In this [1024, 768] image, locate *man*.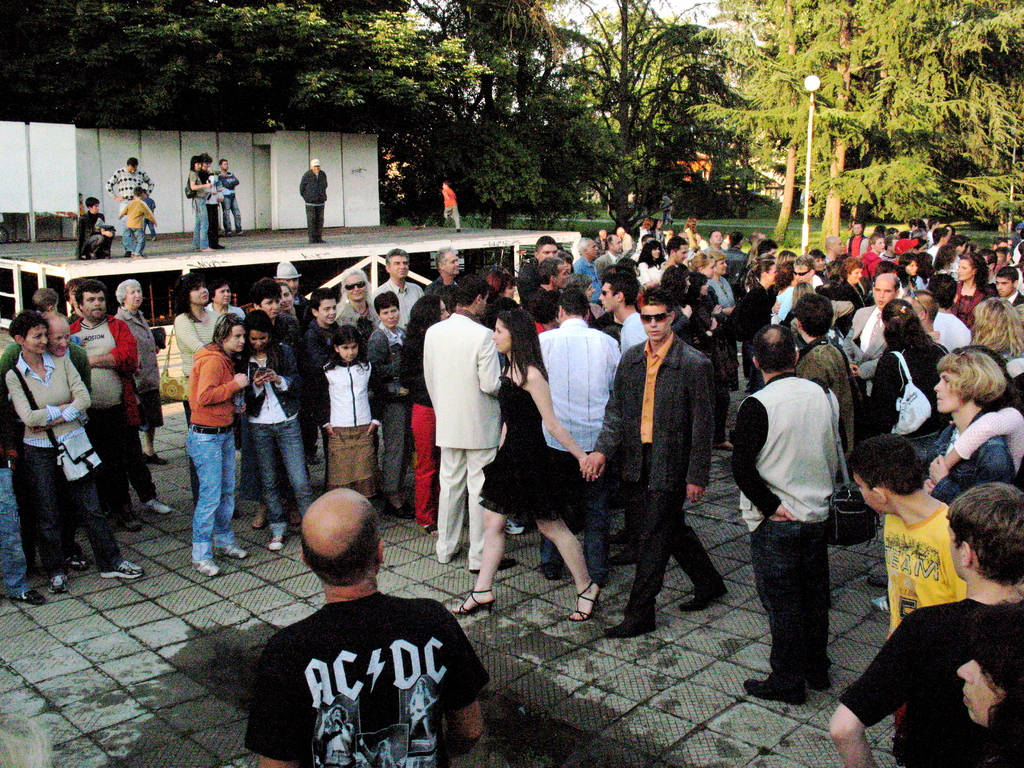
Bounding box: Rect(819, 479, 1023, 767).
